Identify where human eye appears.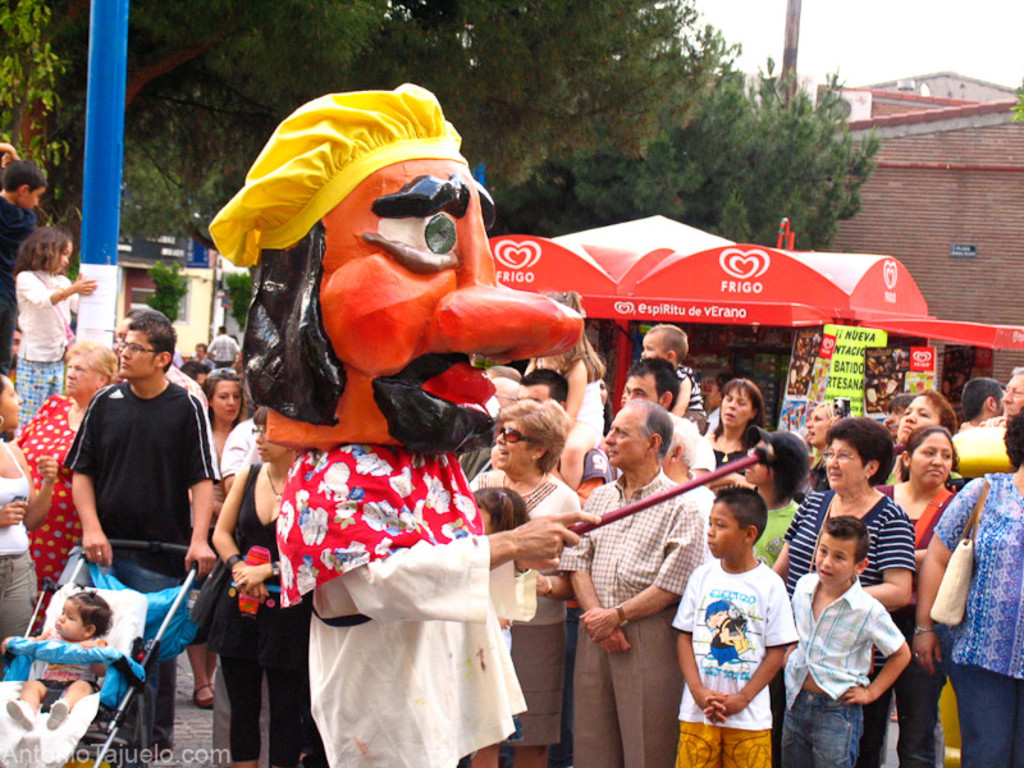
Appears at {"left": 942, "top": 449, "right": 955, "bottom": 460}.
